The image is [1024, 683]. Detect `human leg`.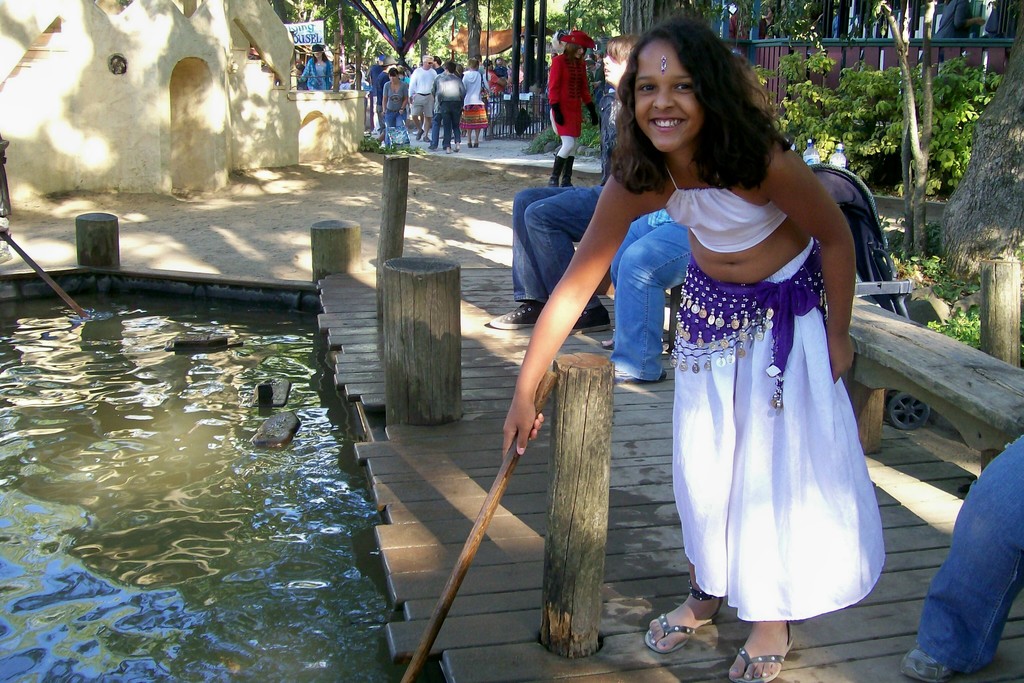
Detection: 488,95,502,138.
